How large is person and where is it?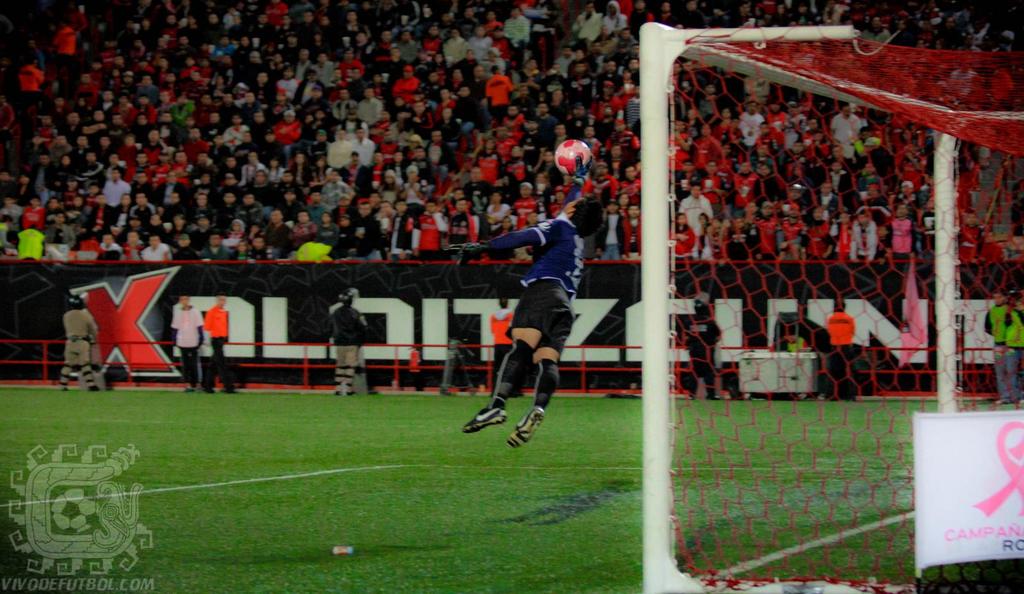
Bounding box: rect(202, 284, 236, 390).
